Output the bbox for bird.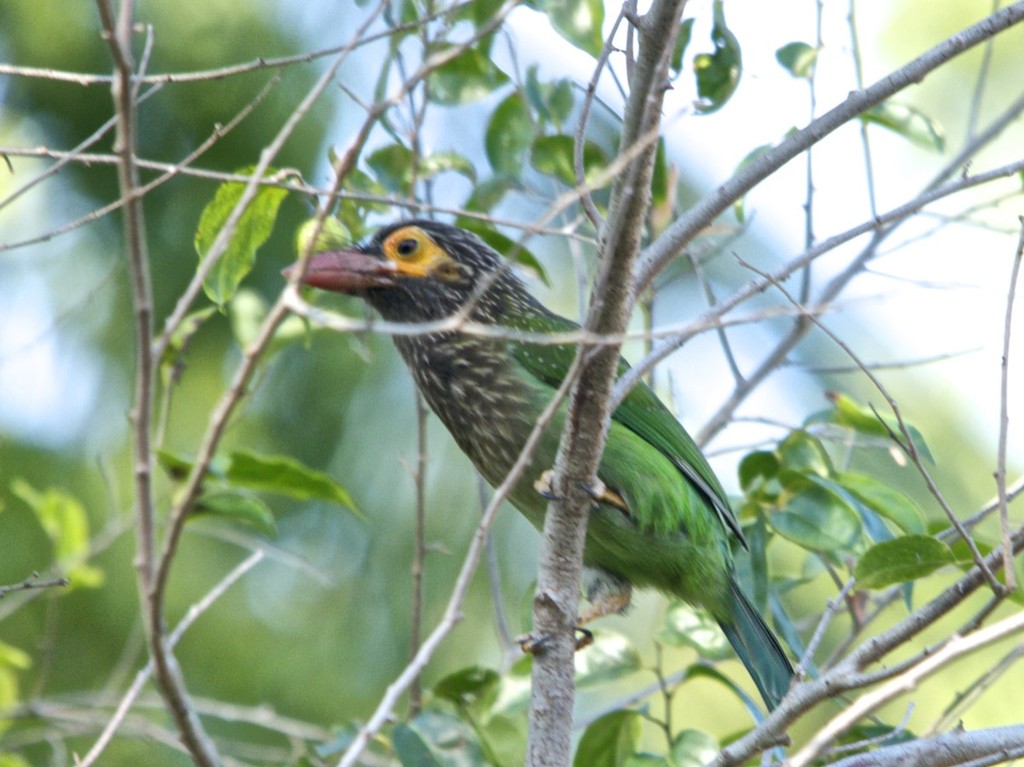
detection(294, 214, 800, 678).
